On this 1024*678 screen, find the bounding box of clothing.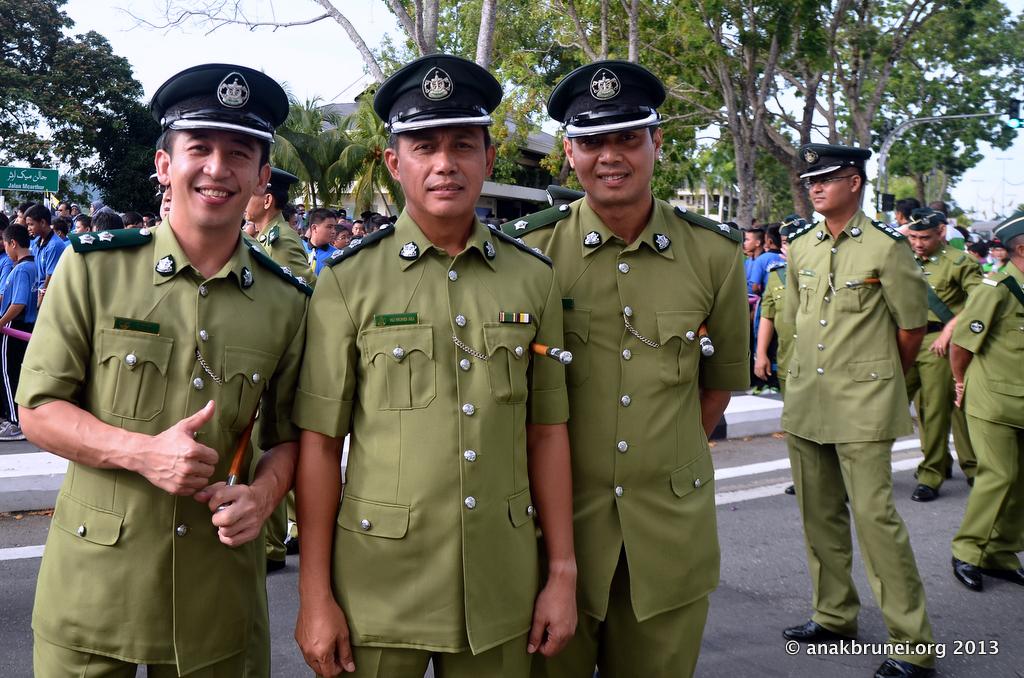
Bounding box: {"x1": 300, "y1": 235, "x2": 336, "y2": 270}.
